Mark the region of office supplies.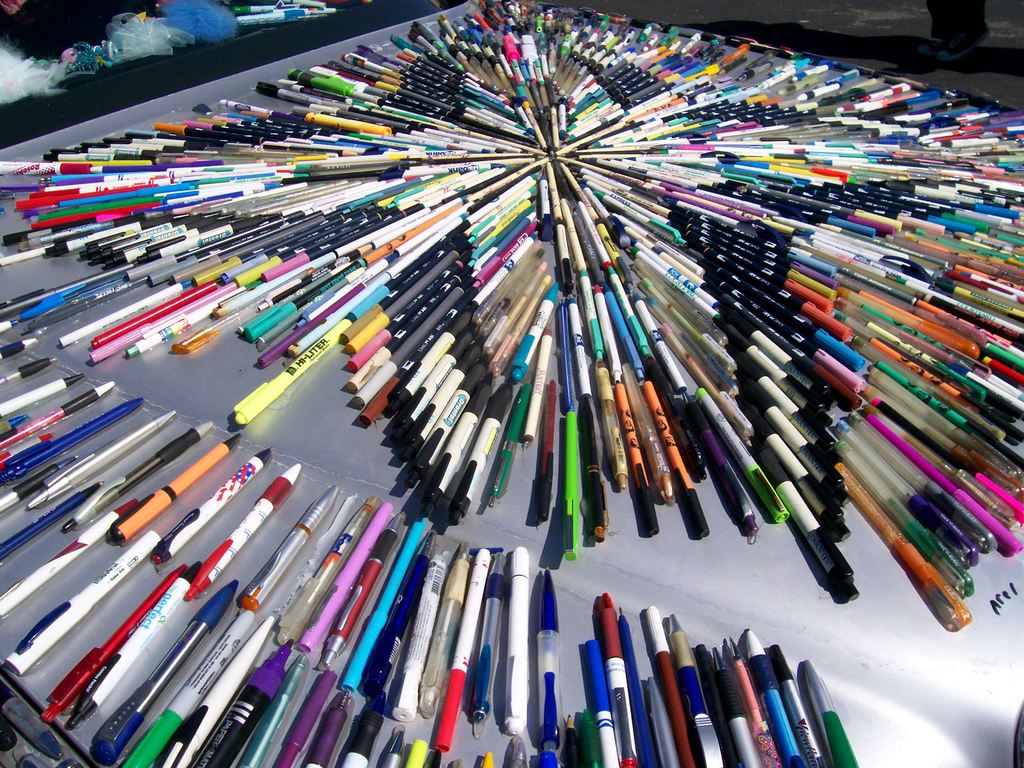
Region: 473:235:532:311.
